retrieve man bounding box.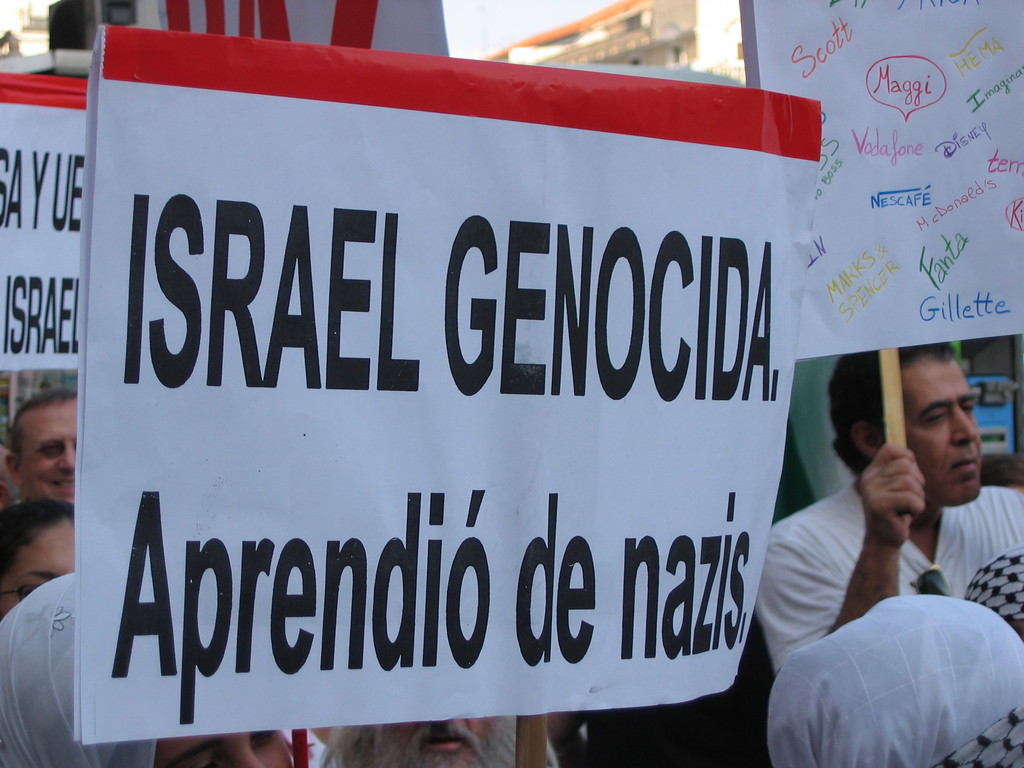
Bounding box: <region>0, 385, 81, 509</region>.
